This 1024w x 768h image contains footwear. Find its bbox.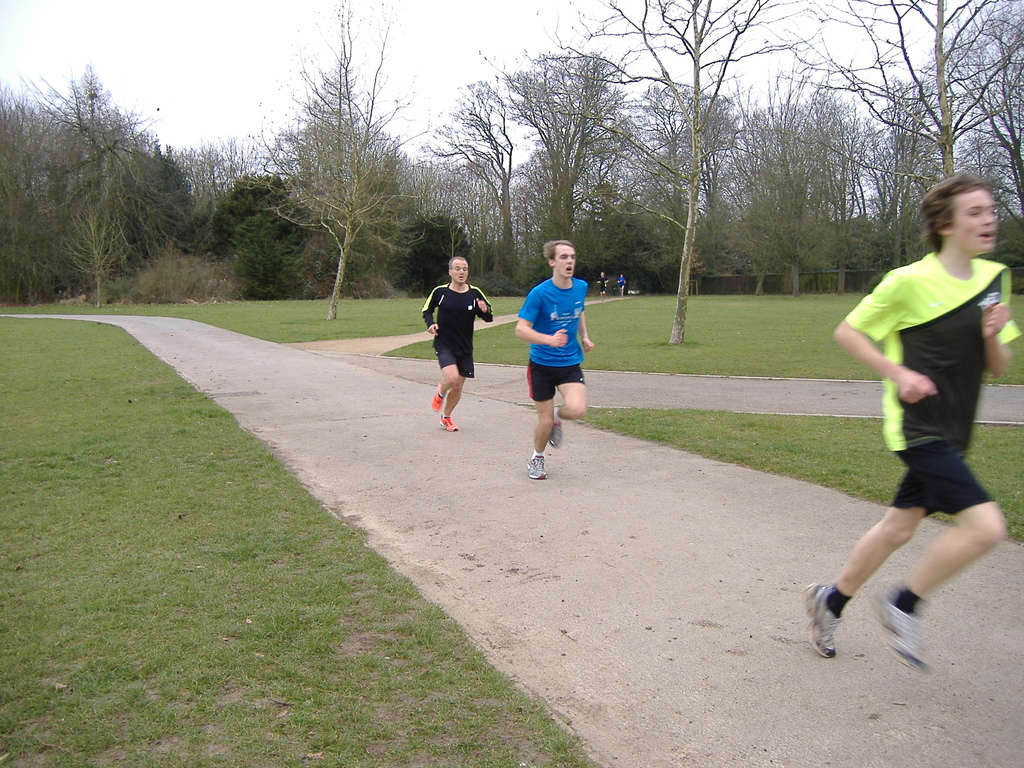
(527, 449, 555, 478).
